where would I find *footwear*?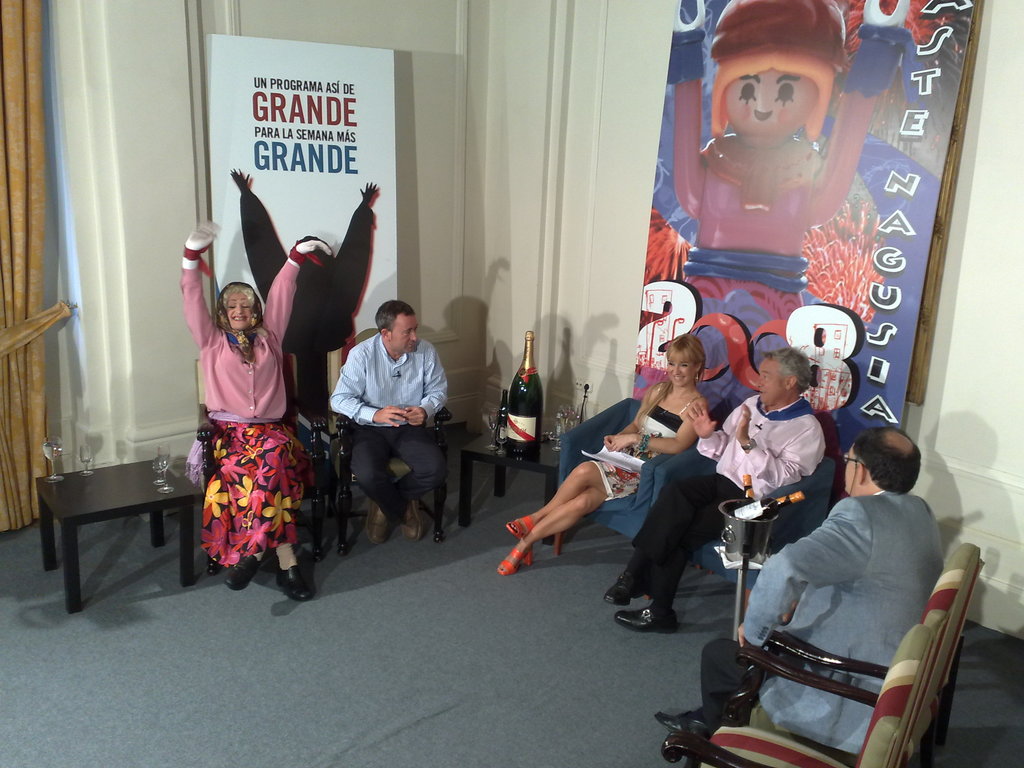
At <box>657,712,703,737</box>.
